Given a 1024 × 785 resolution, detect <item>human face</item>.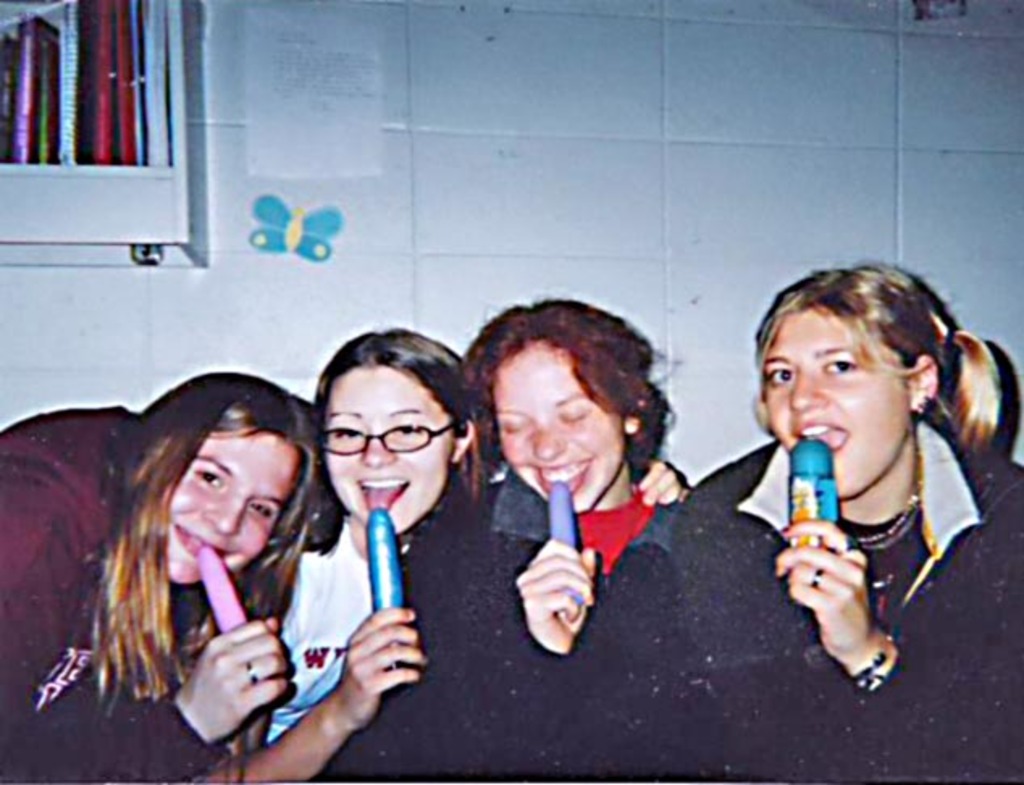
select_region(155, 417, 305, 588).
